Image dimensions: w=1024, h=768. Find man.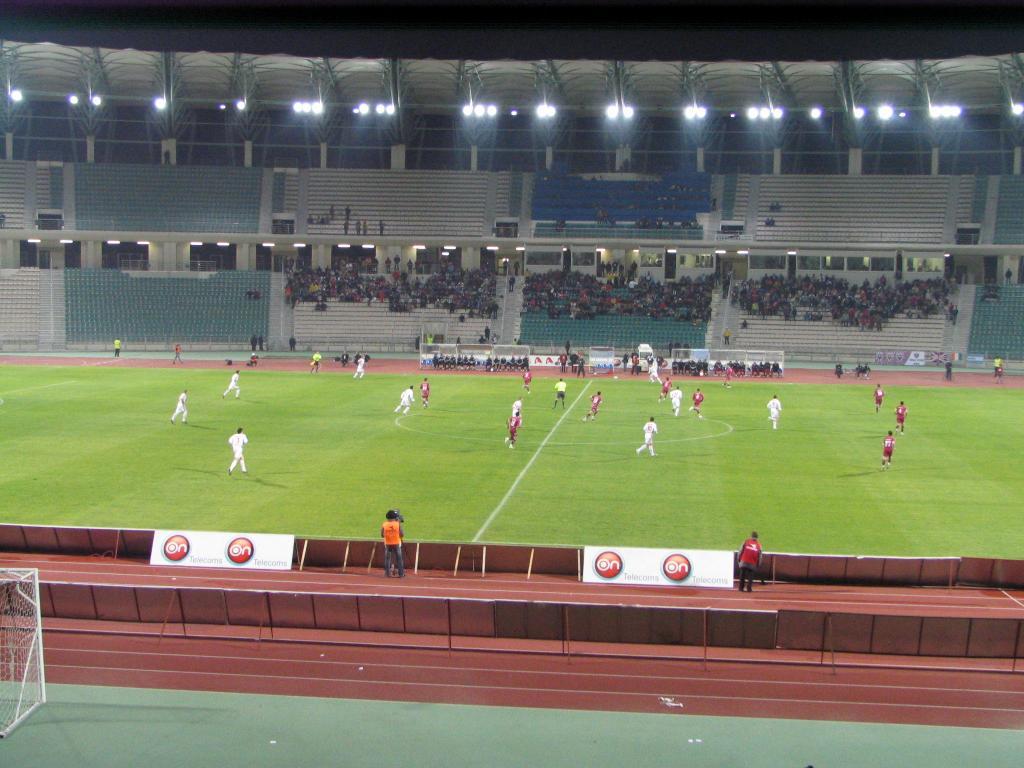
721, 366, 732, 387.
